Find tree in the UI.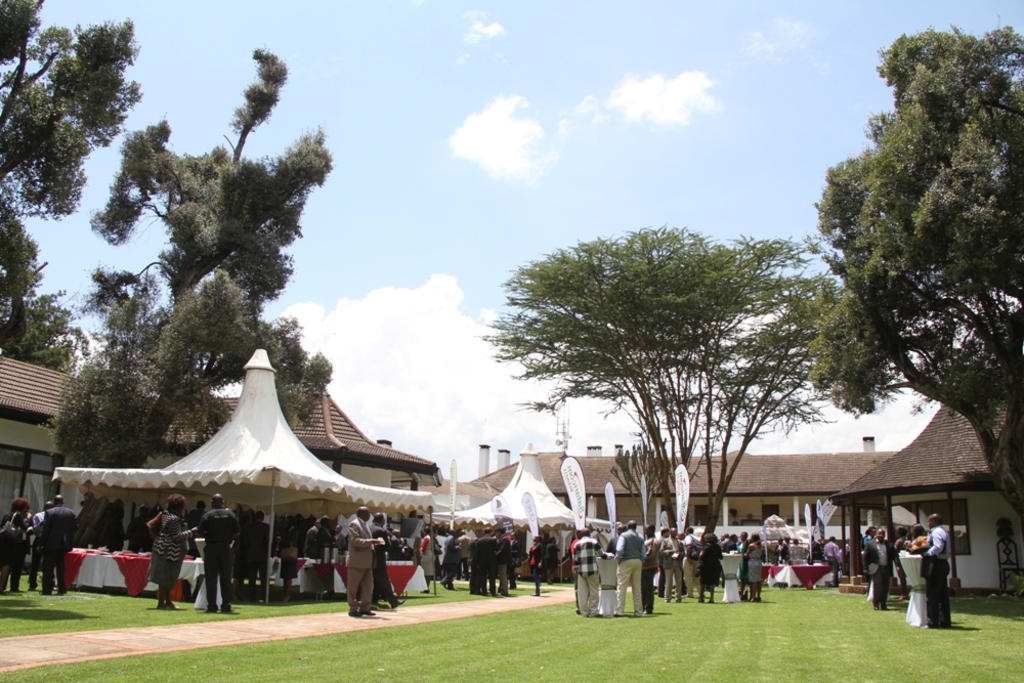
UI element at detection(0, 0, 141, 375).
